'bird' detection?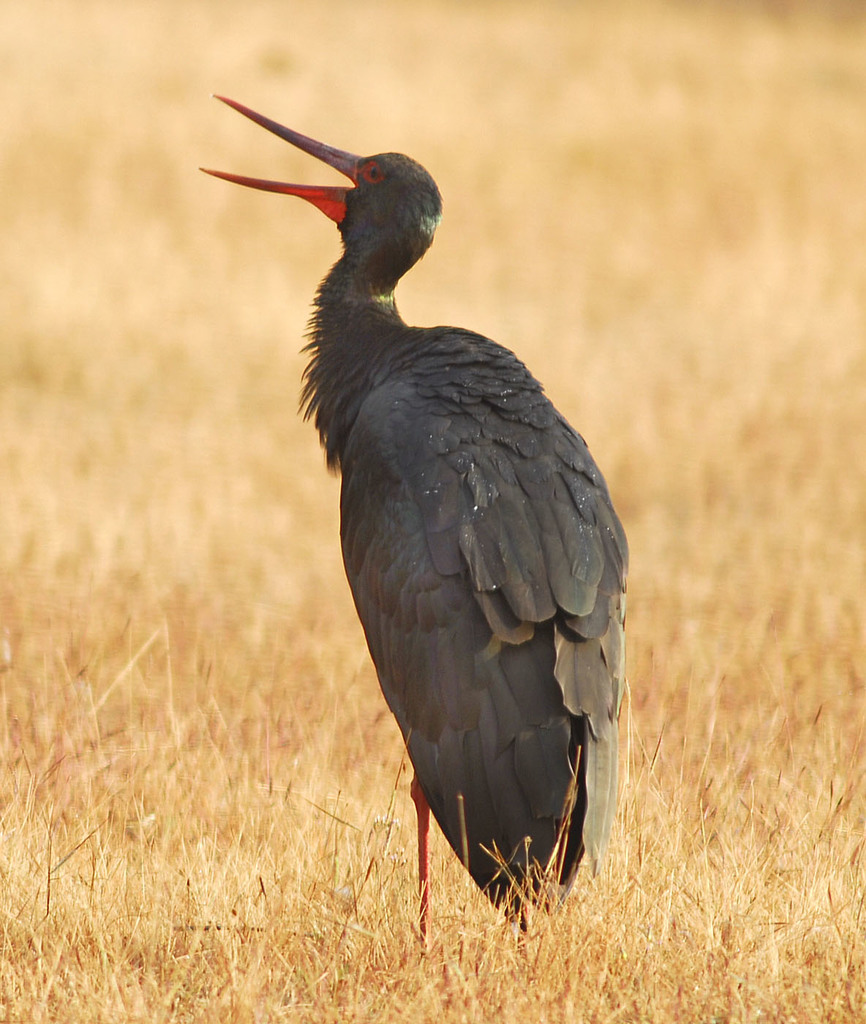
191 127 652 968
